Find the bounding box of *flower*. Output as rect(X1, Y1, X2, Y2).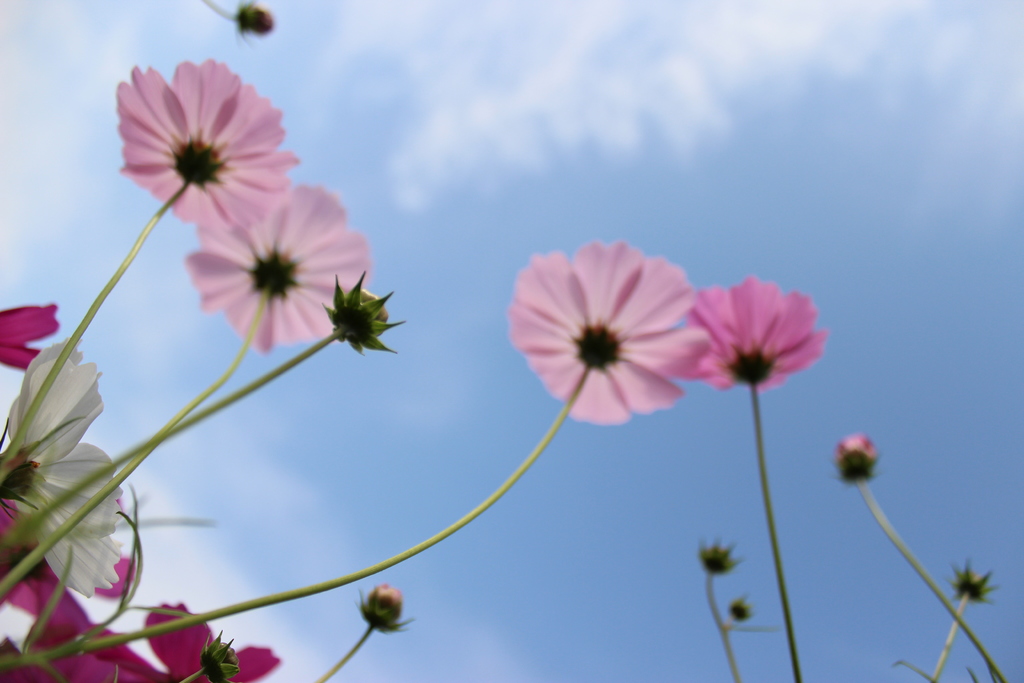
rect(0, 299, 67, 369).
